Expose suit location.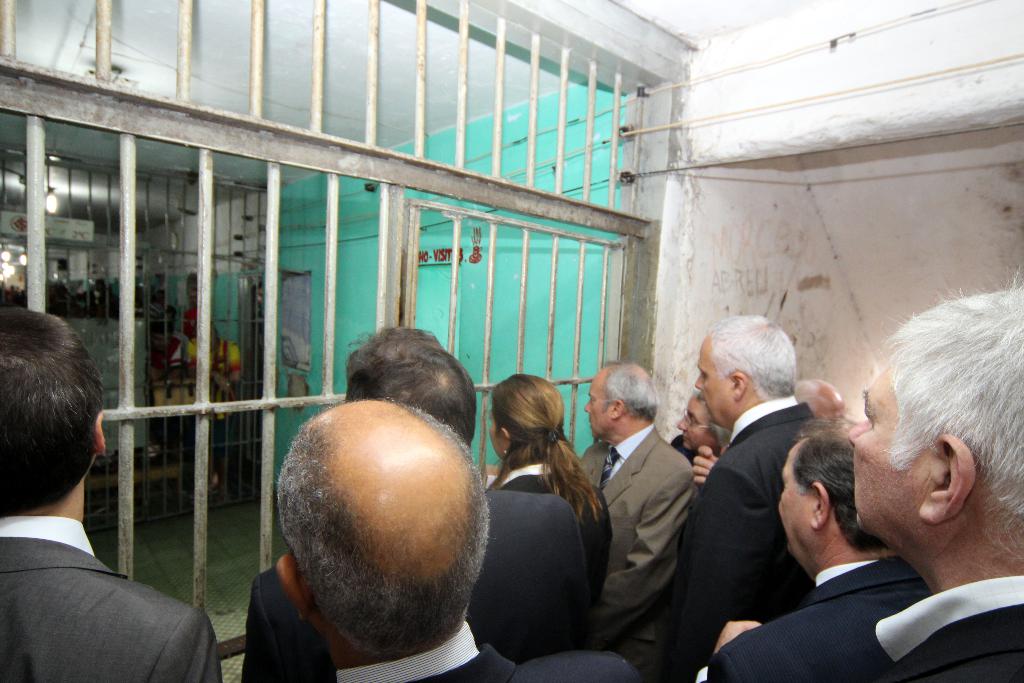
Exposed at box=[582, 424, 695, 642].
